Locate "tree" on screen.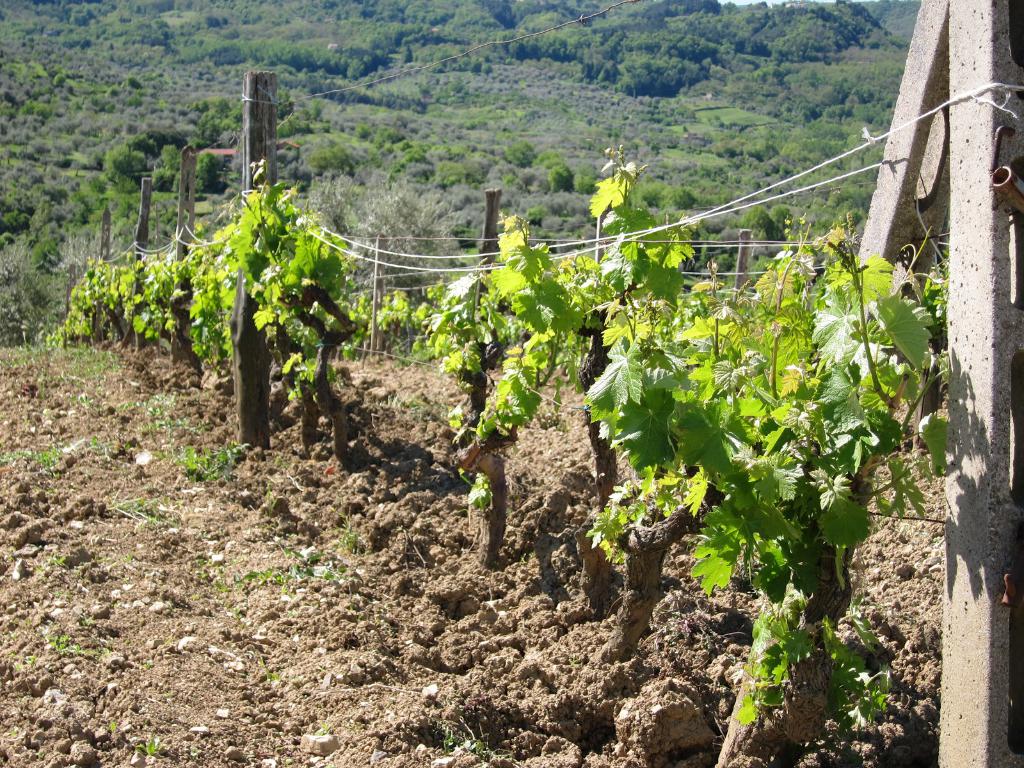
On screen at box(442, 161, 480, 196).
